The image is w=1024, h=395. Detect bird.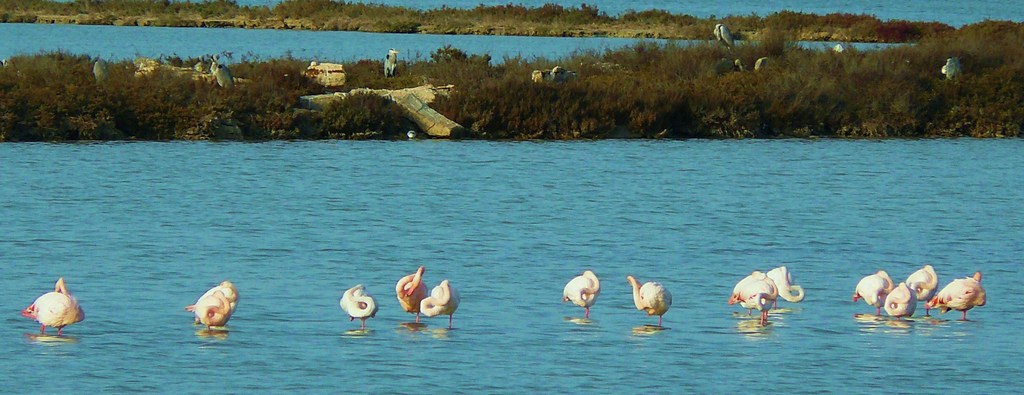
Detection: box(882, 279, 915, 319).
